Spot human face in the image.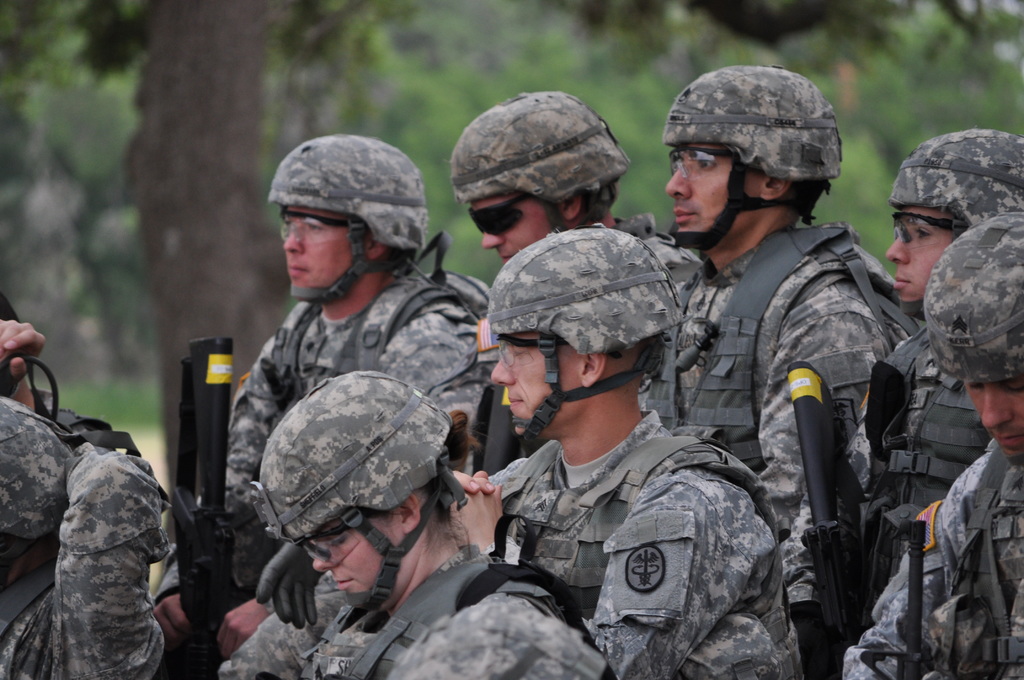
human face found at (662,137,735,227).
